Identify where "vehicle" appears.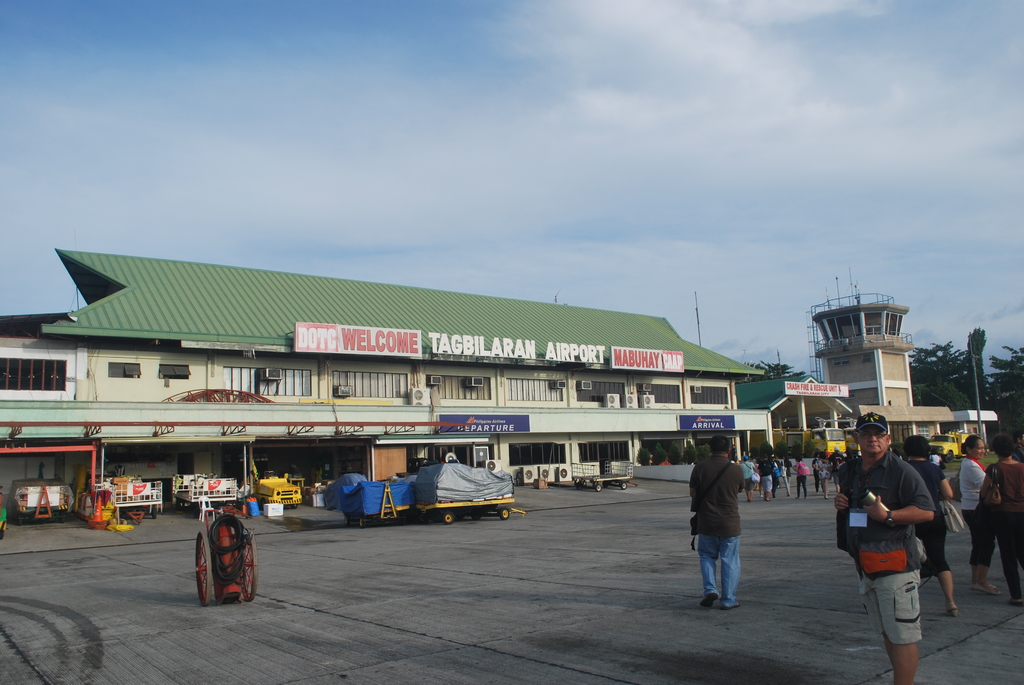
Appears at 171 472 239 506.
